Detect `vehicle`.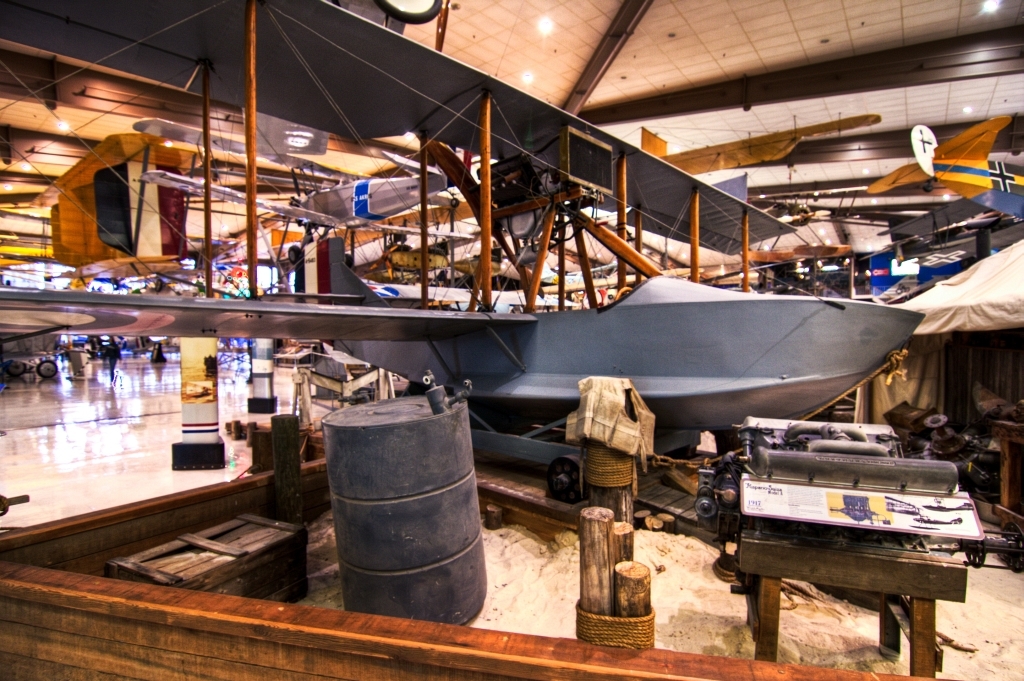
Detected at (x1=153, y1=149, x2=481, y2=263).
